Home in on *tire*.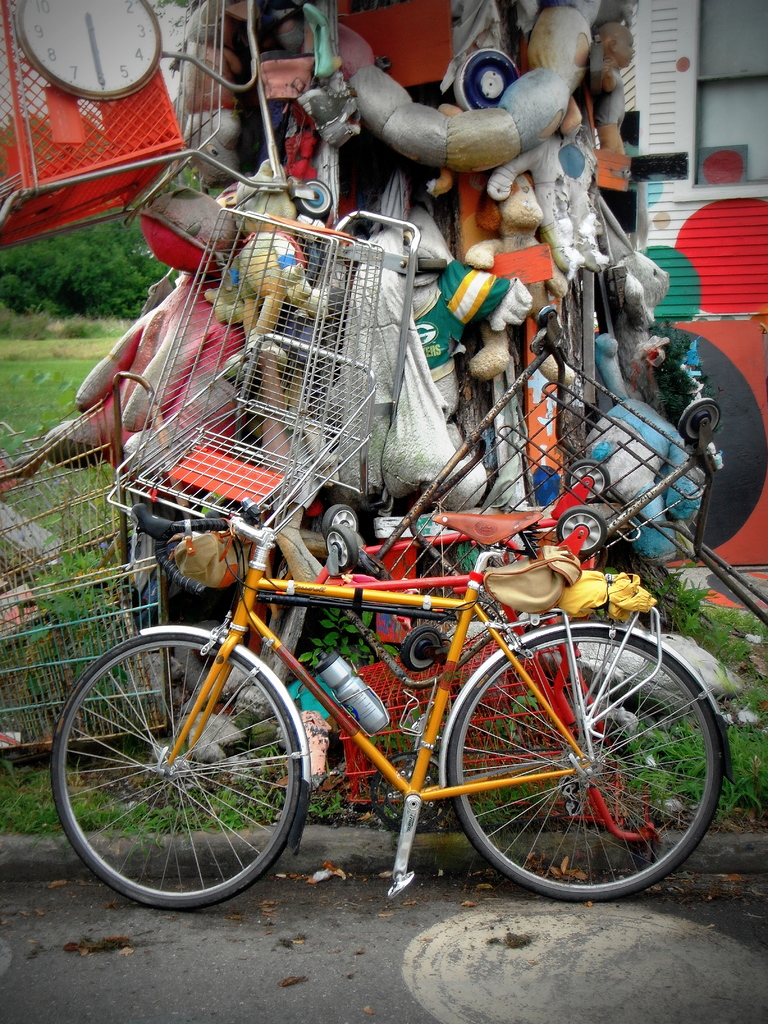
Homed in at BBox(401, 626, 442, 671).
